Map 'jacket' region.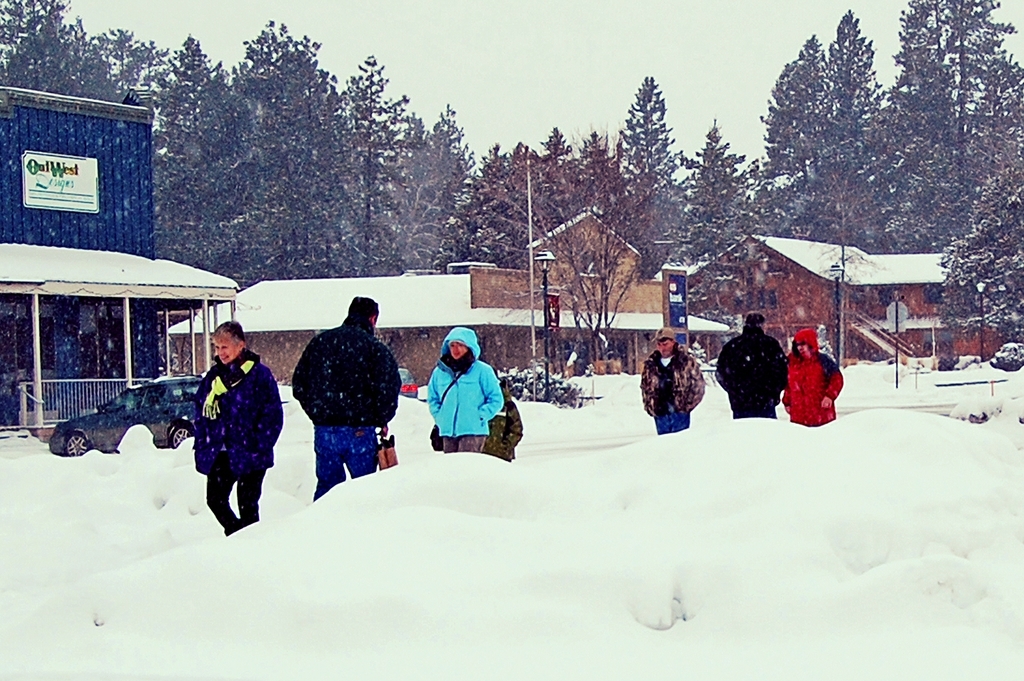
Mapped to {"left": 715, "top": 324, "right": 800, "bottom": 406}.
